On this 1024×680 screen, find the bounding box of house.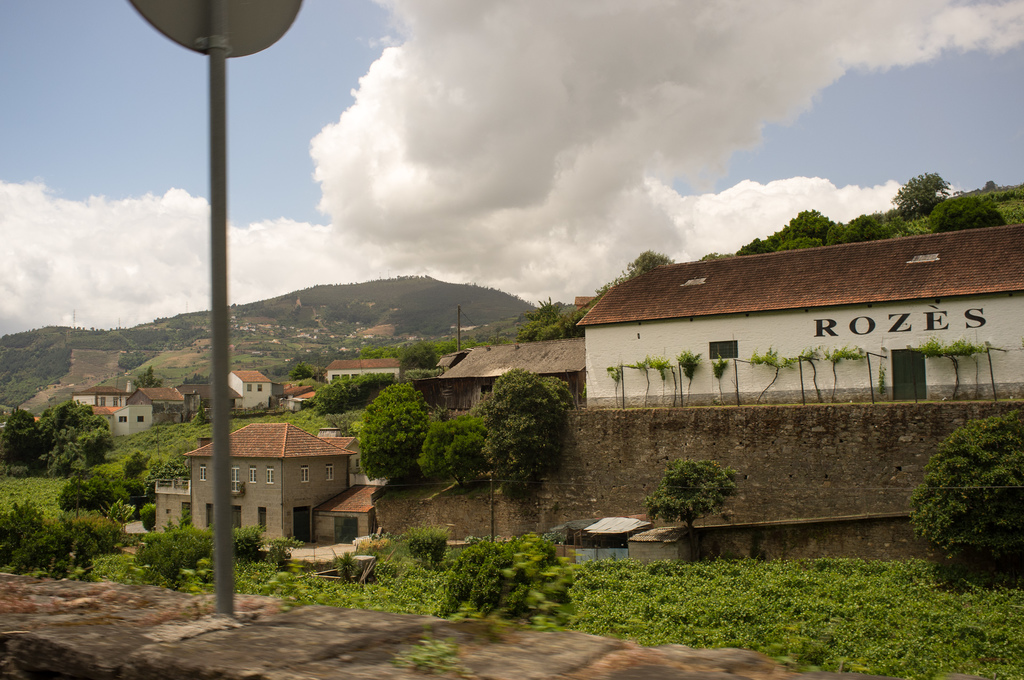
Bounding box: 131:380:202:418.
